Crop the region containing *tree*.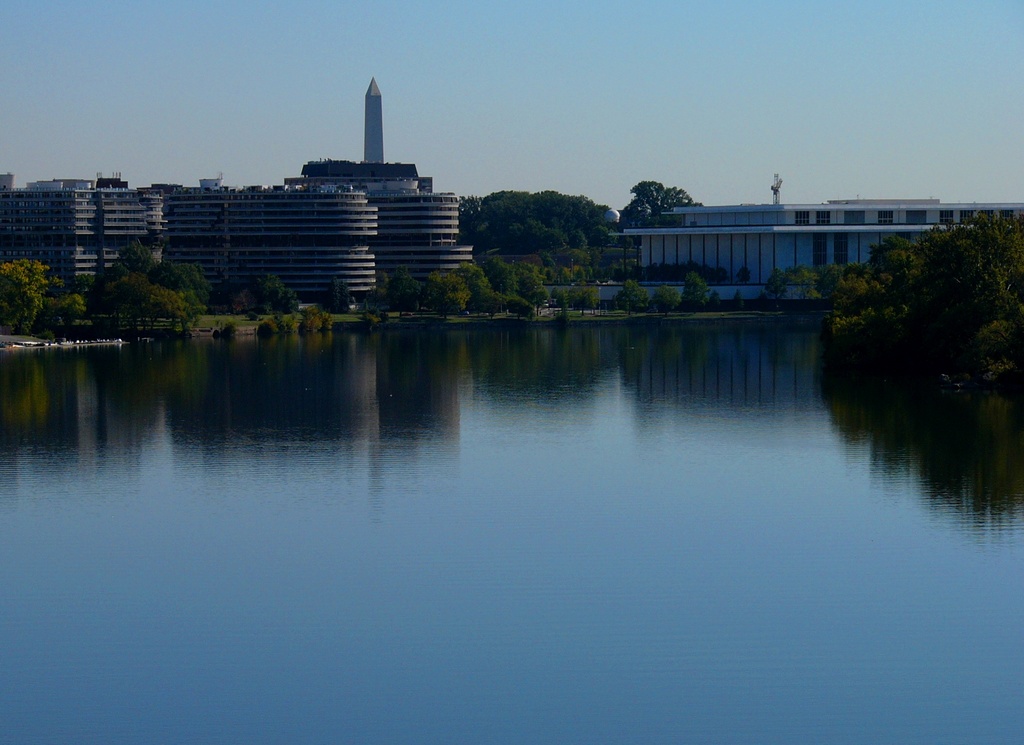
Crop region: [left=1, top=261, right=66, bottom=334].
